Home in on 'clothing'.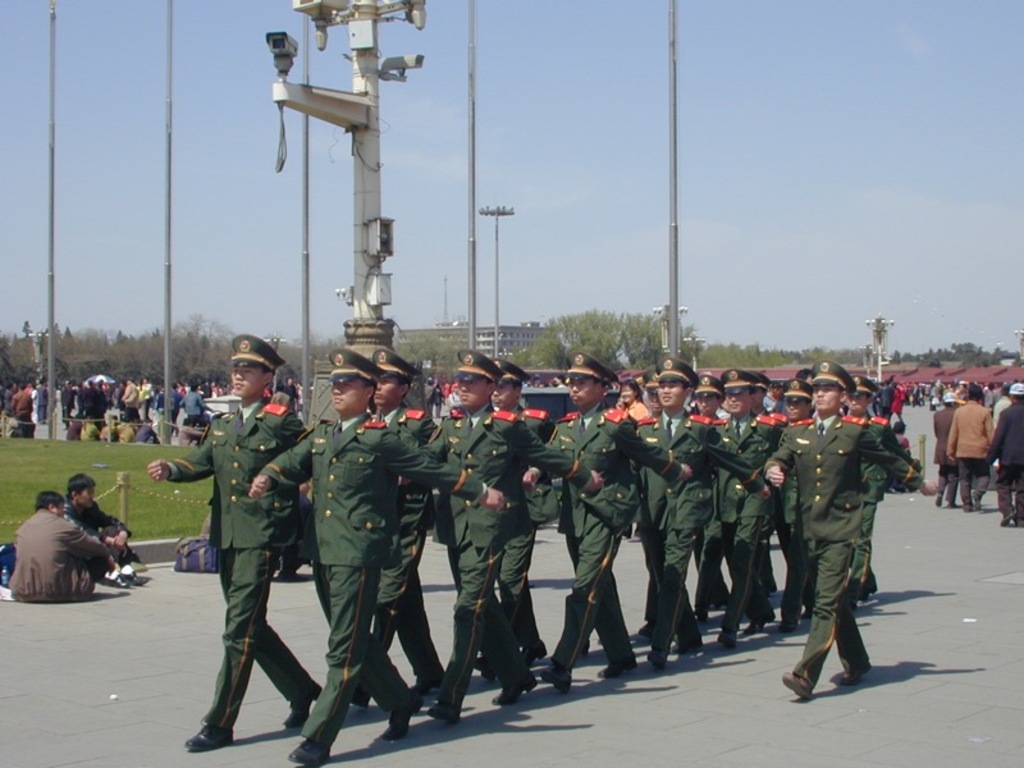
Homed in at locate(412, 403, 585, 704).
